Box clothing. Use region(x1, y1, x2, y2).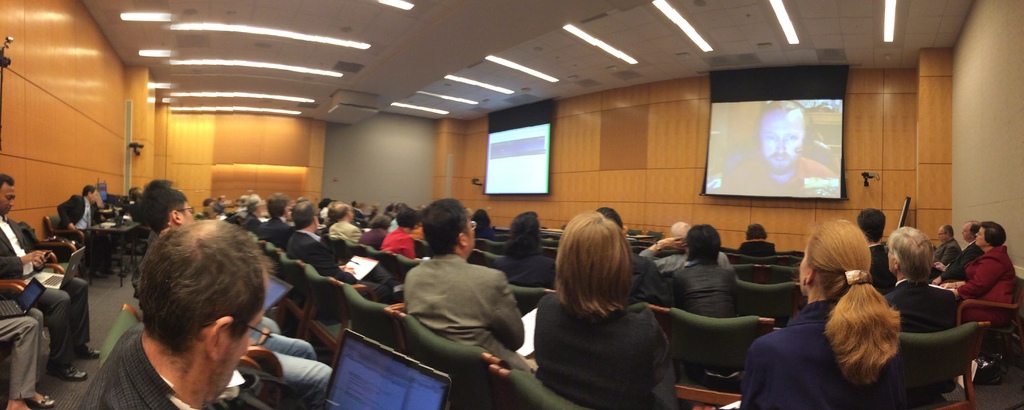
region(670, 269, 736, 318).
